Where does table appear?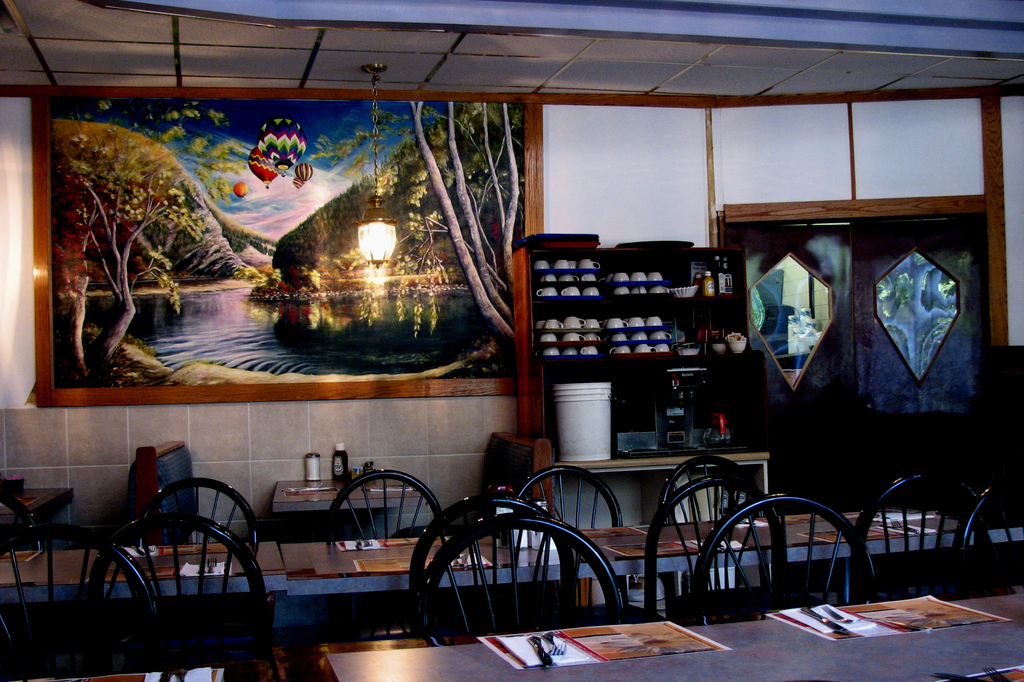
Appears at BBox(0, 474, 1023, 630).
